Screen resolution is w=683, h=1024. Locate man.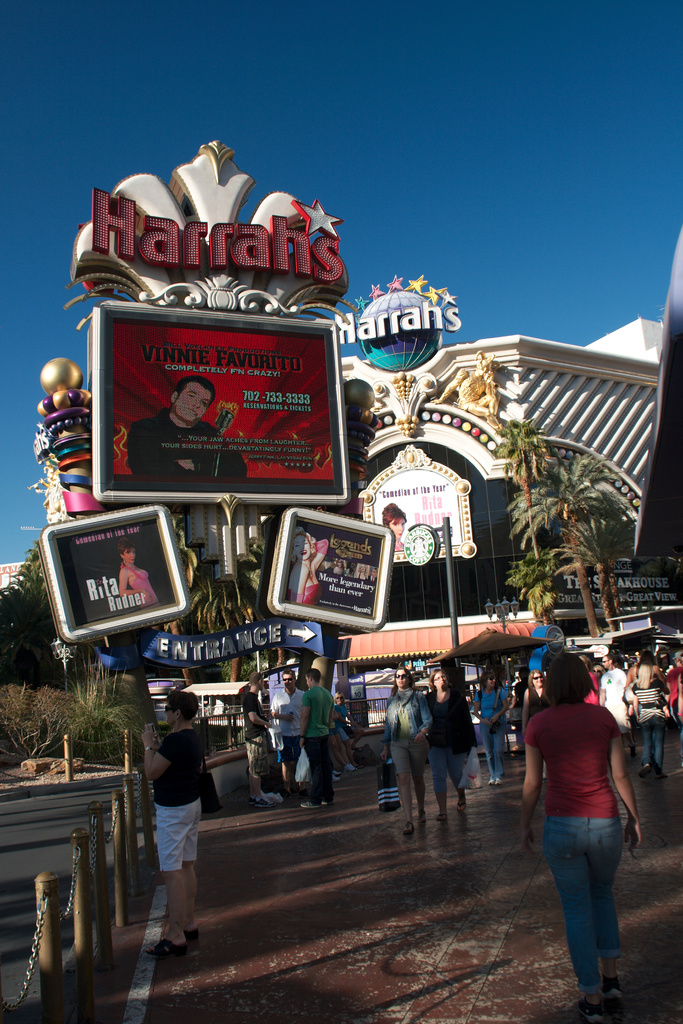
(left=299, top=666, right=333, bottom=810).
